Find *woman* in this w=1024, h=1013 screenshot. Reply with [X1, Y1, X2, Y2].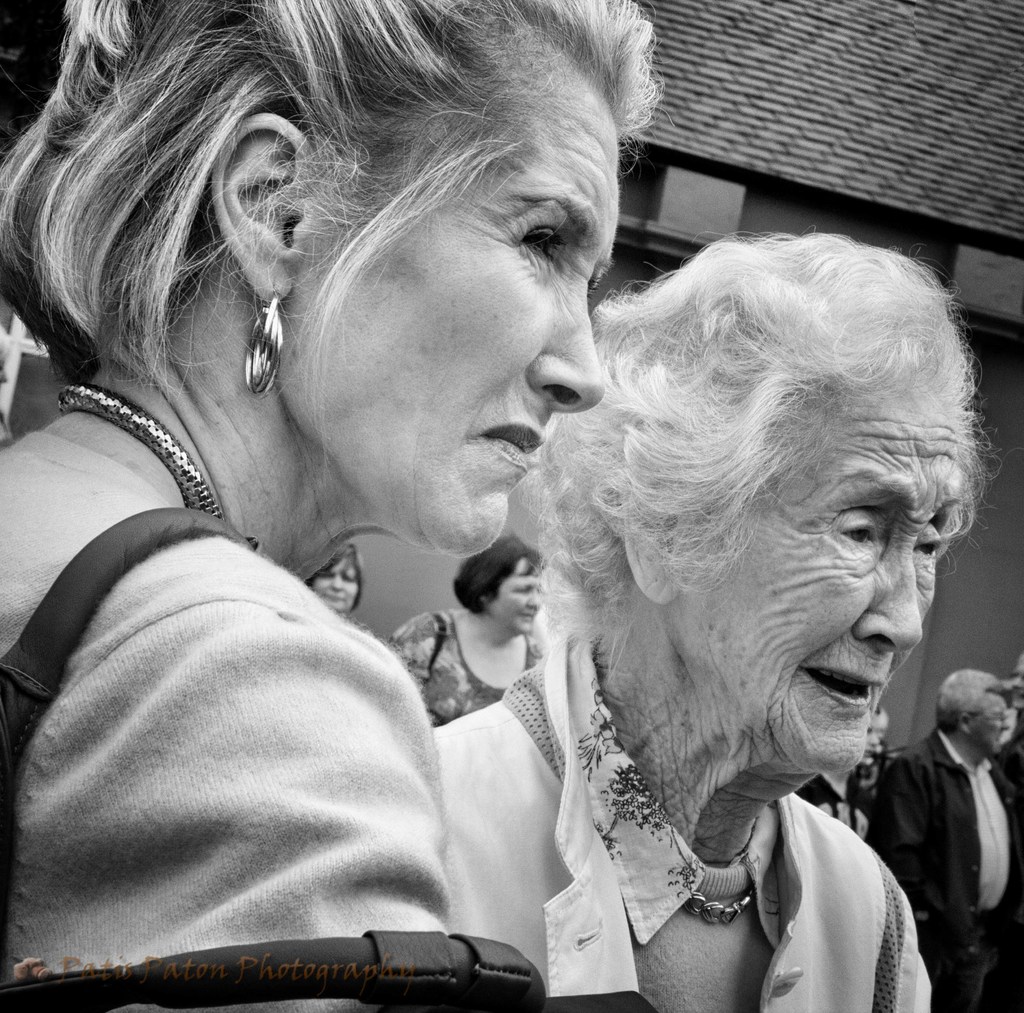
[384, 530, 547, 726].
